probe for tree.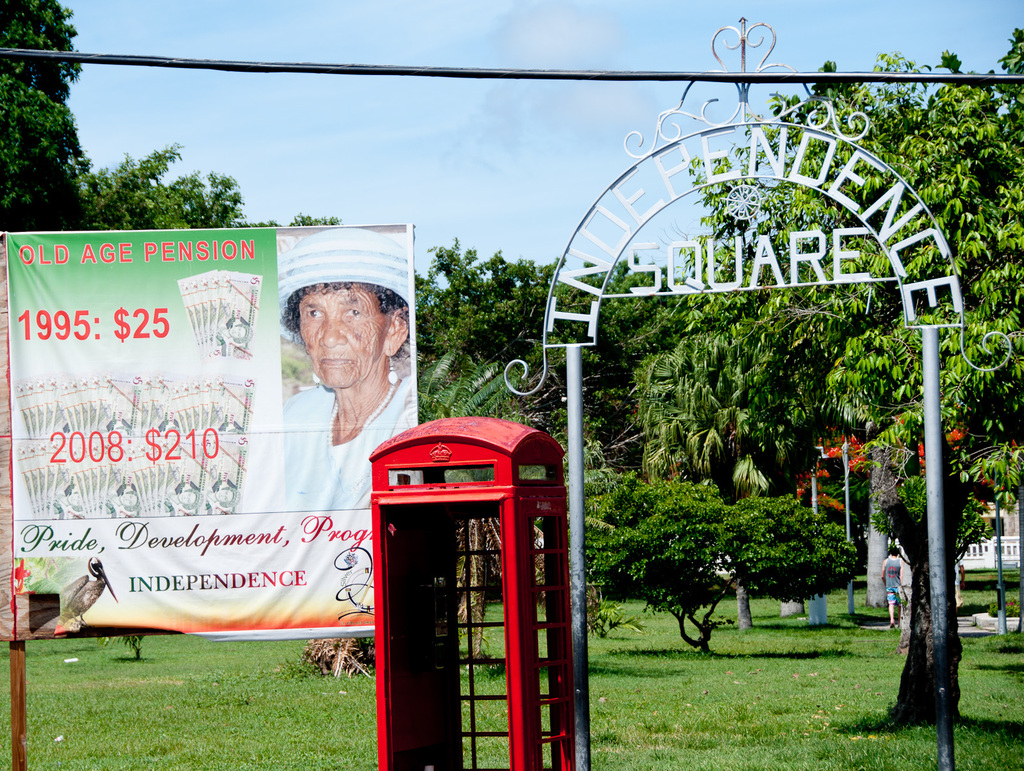
Probe result: 5/19/95/222.
